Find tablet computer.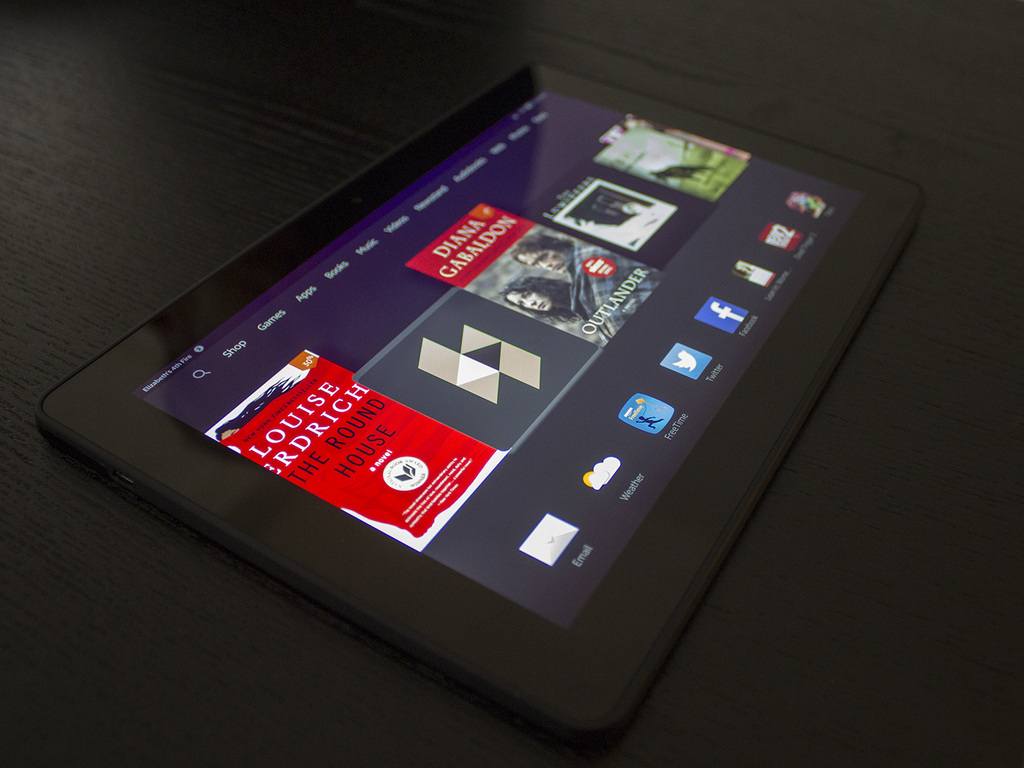
pyautogui.locateOnScreen(33, 55, 926, 748).
